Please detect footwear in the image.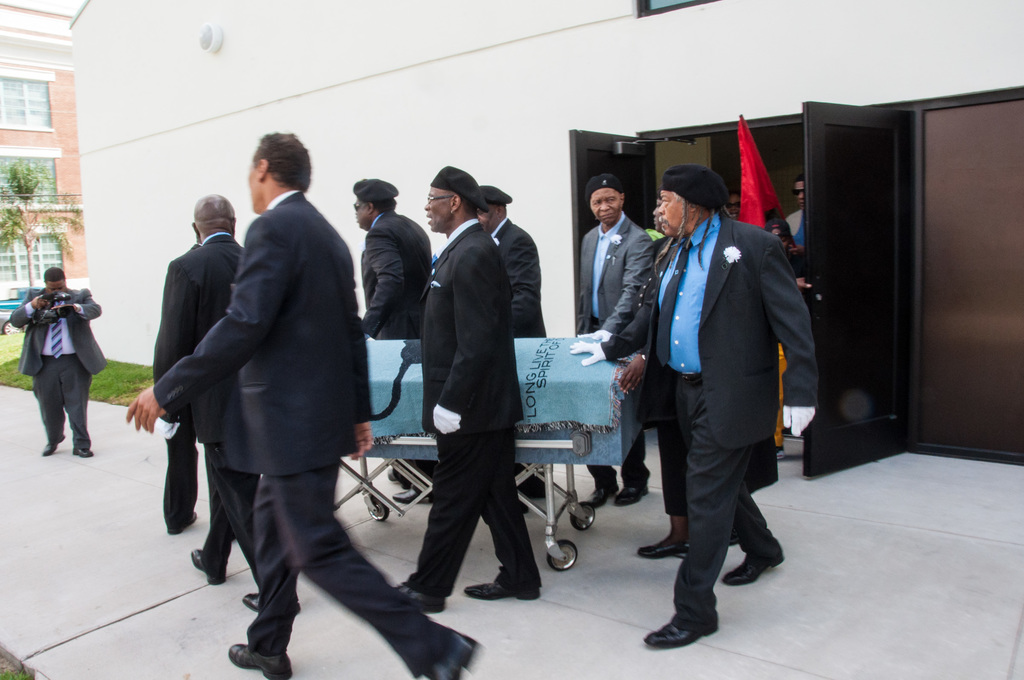
box(168, 512, 197, 534).
